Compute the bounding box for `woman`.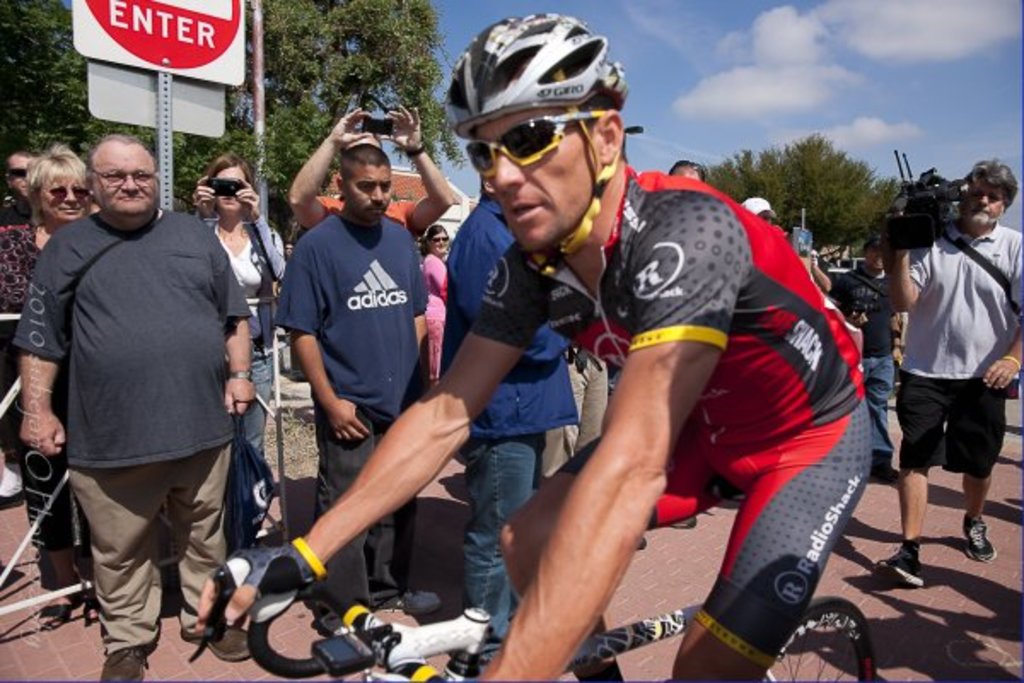
box=[422, 220, 456, 401].
